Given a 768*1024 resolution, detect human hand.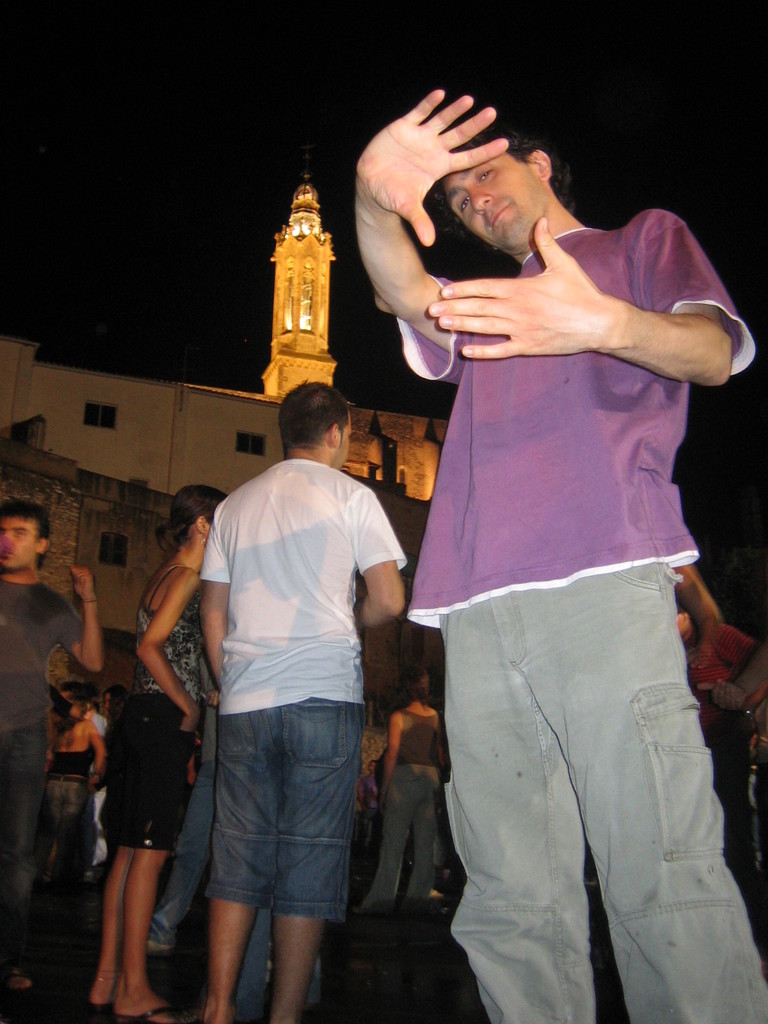
351/98/534/245.
